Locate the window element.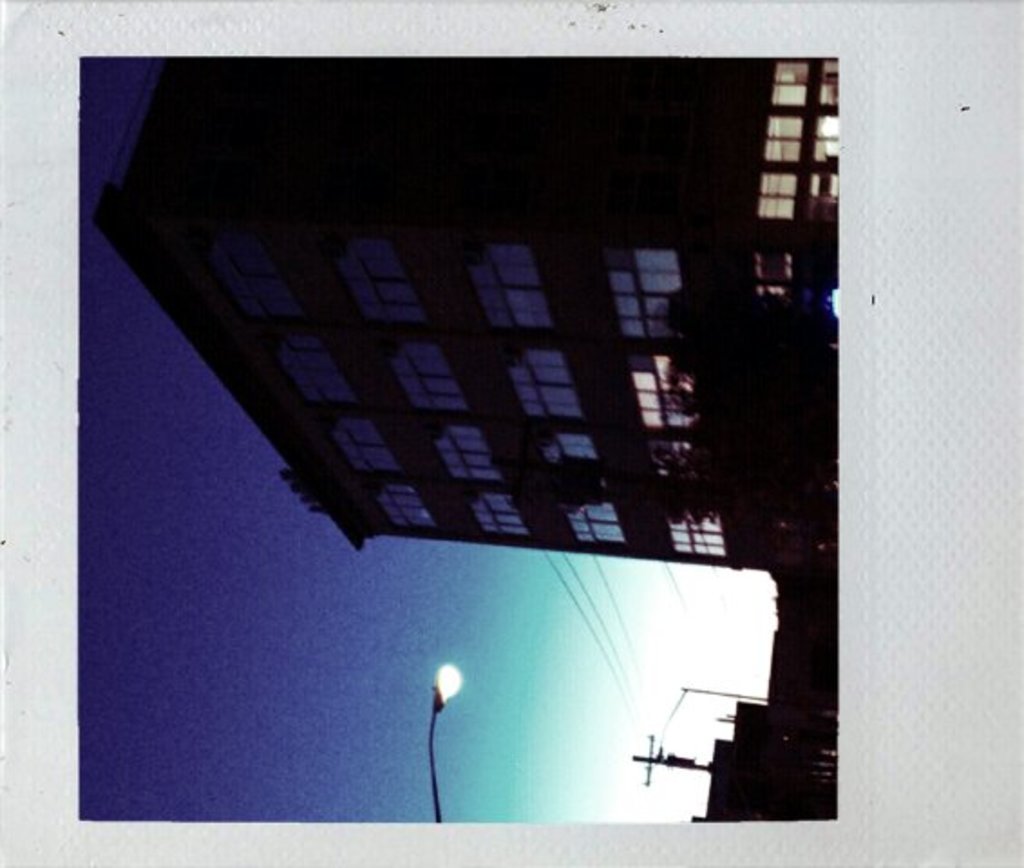
Element bbox: x1=631 y1=360 x2=700 y2=429.
